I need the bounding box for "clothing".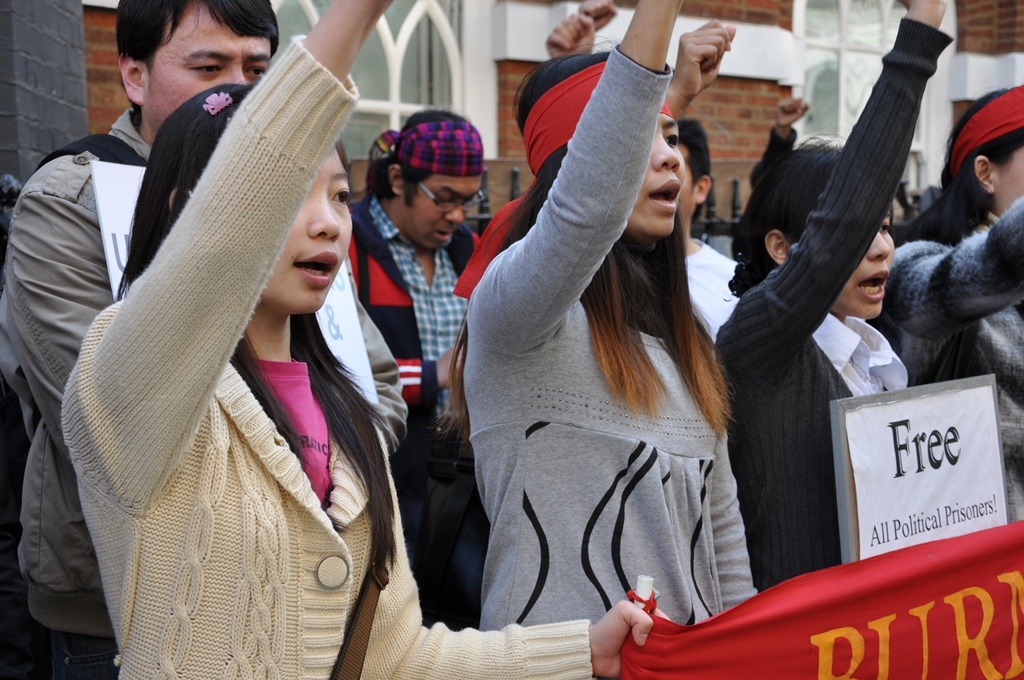
Here it is: (667, 232, 740, 357).
